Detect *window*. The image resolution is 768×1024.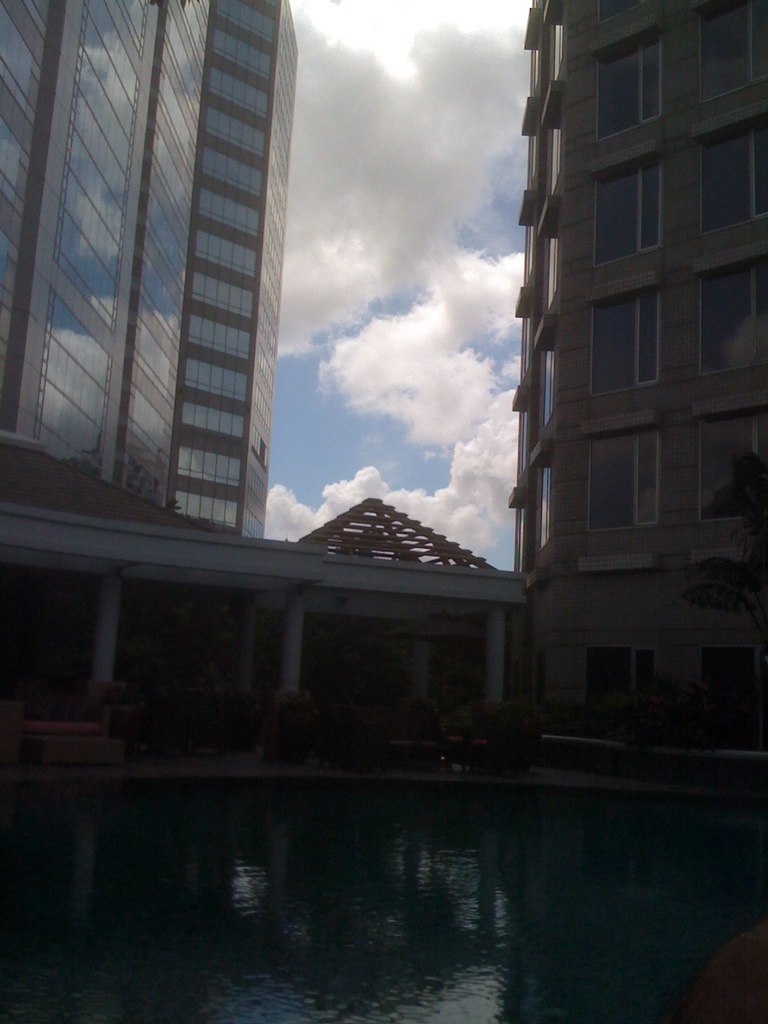
bbox=(541, 88, 562, 239).
